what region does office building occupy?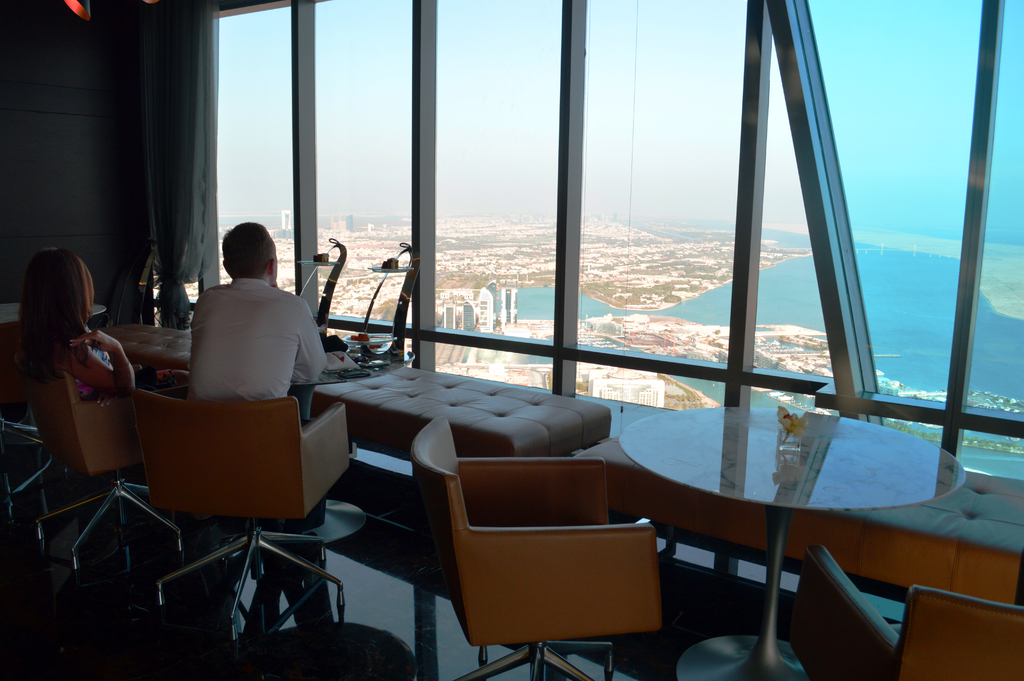
rect(0, 0, 1023, 680).
